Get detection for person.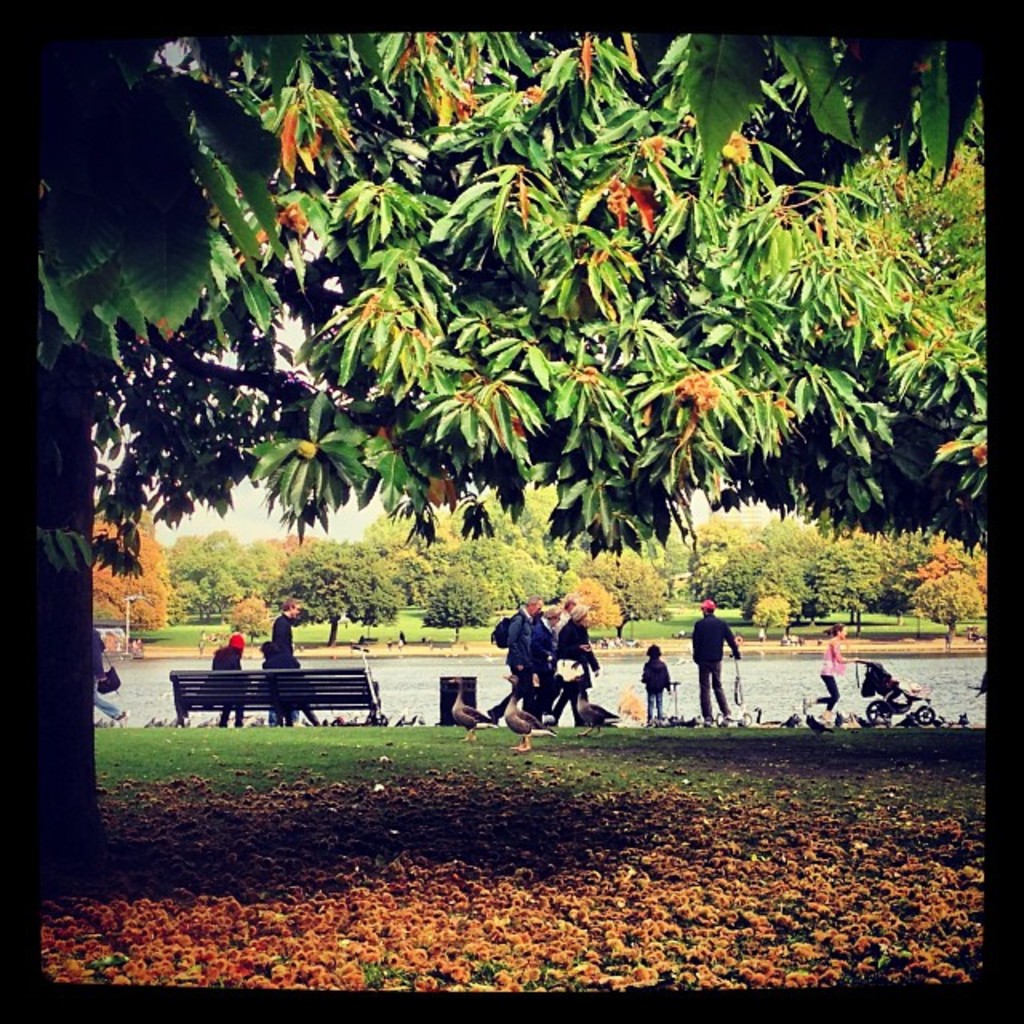
Detection: locate(270, 592, 302, 728).
